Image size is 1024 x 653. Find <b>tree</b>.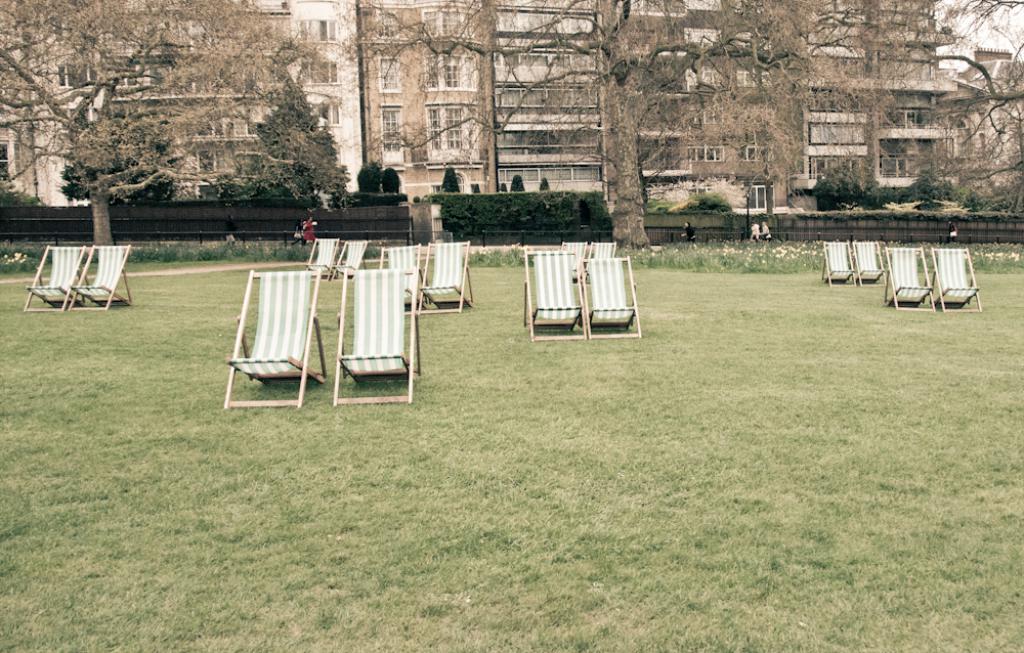
pyautogui.locateOnScreen(319, 0, 844, 249).
